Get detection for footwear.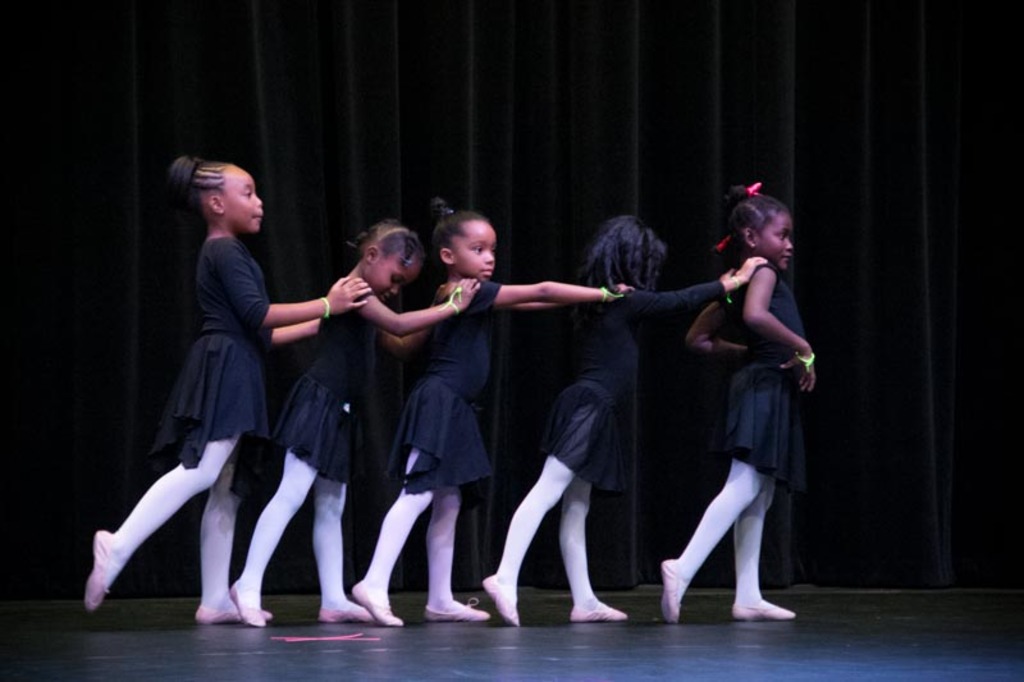
Detection: select_region(731, 600, 800, 621).
